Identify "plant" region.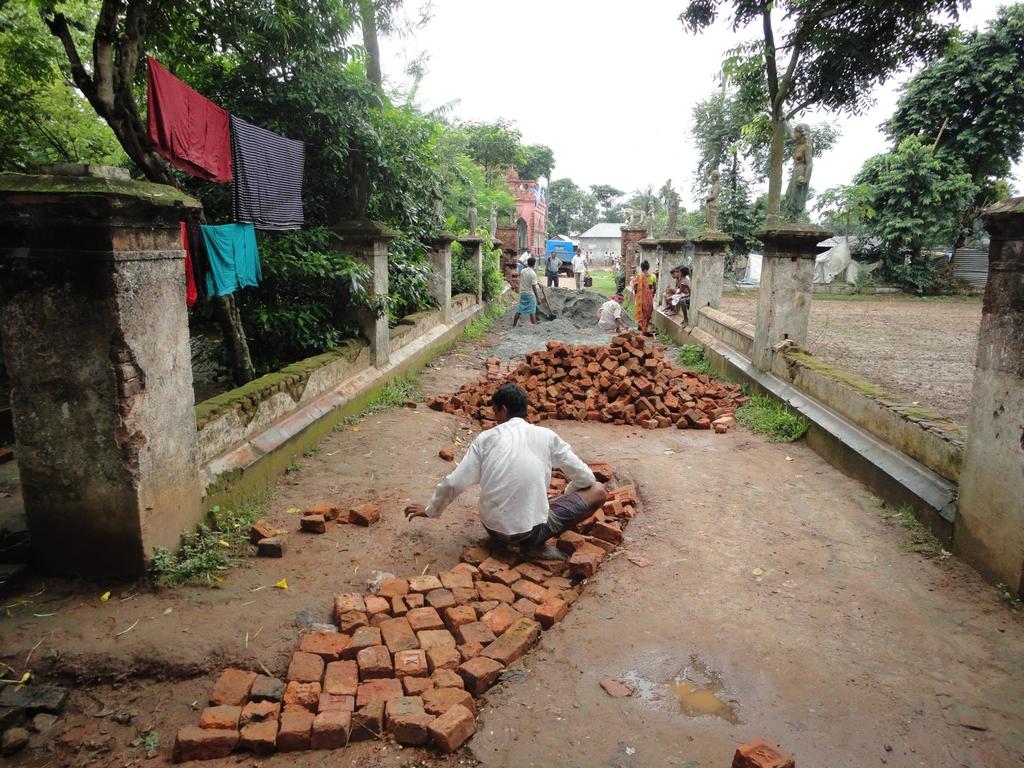
Region: (left=361, top=368, right=417, bottom=410).
